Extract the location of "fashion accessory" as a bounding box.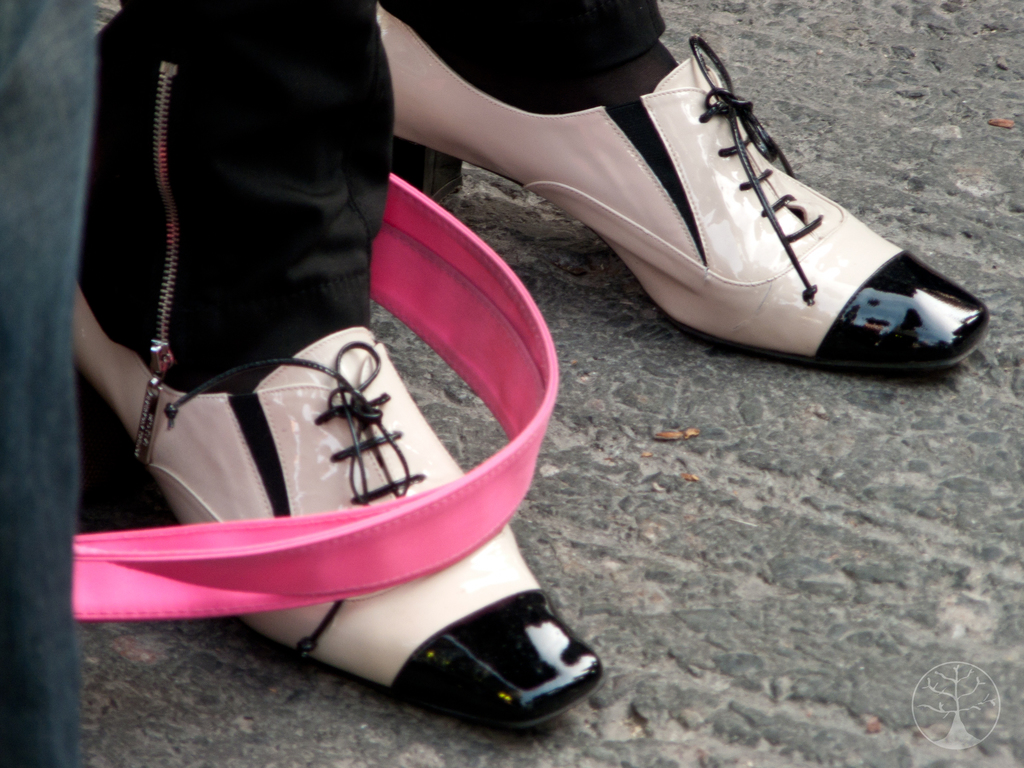
bbox(70, 0, 604, 734).
